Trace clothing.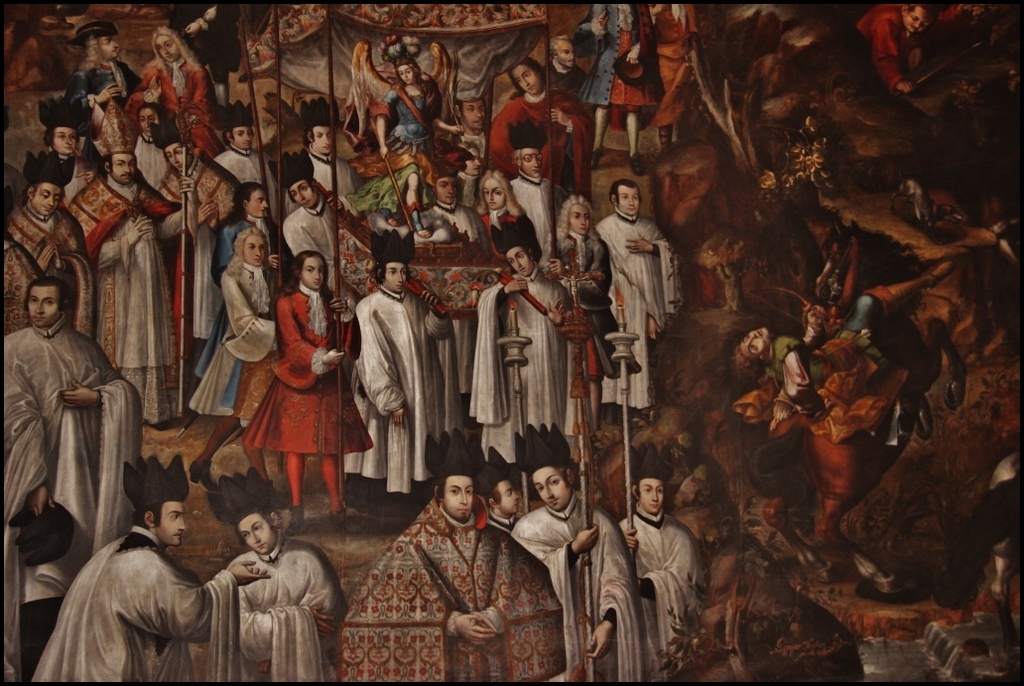
Traced to {"x1": 69, "y1": 176, "x2": 198, "y2": 420}.
